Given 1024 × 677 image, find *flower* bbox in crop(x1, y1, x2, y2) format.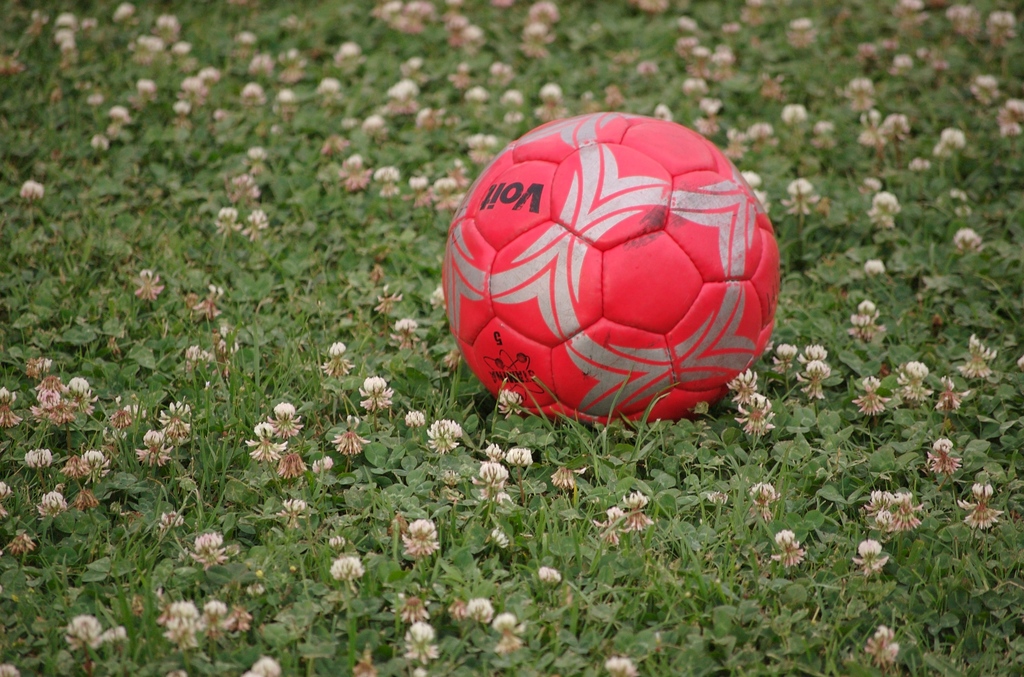
crop(631, 56, 664, 78).
